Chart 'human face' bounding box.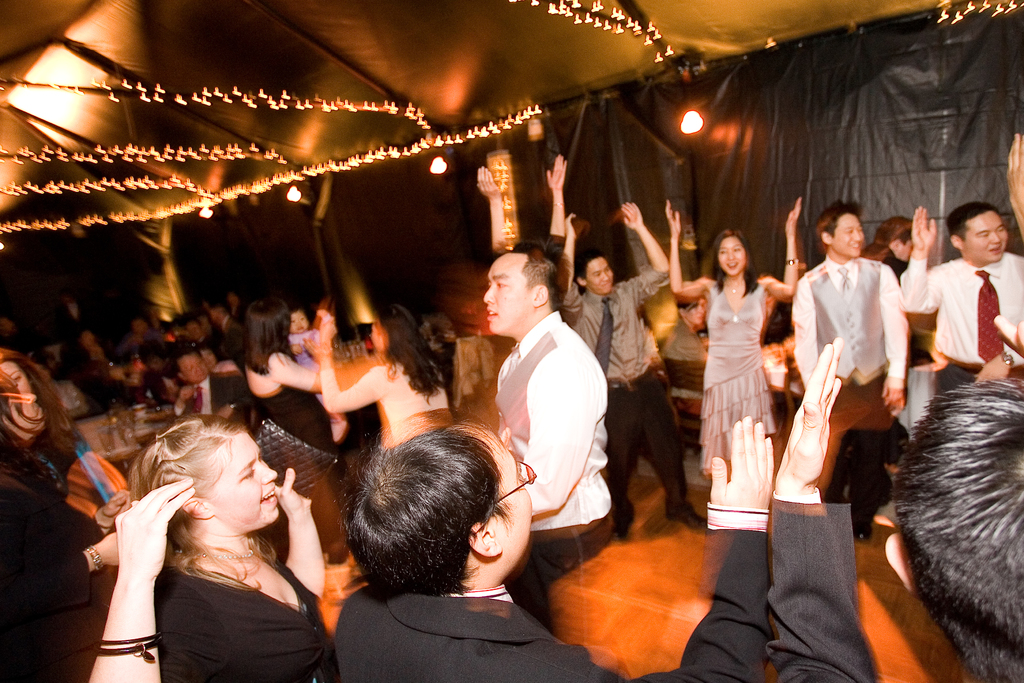
Charted: box(717, 236, 746, 274).
